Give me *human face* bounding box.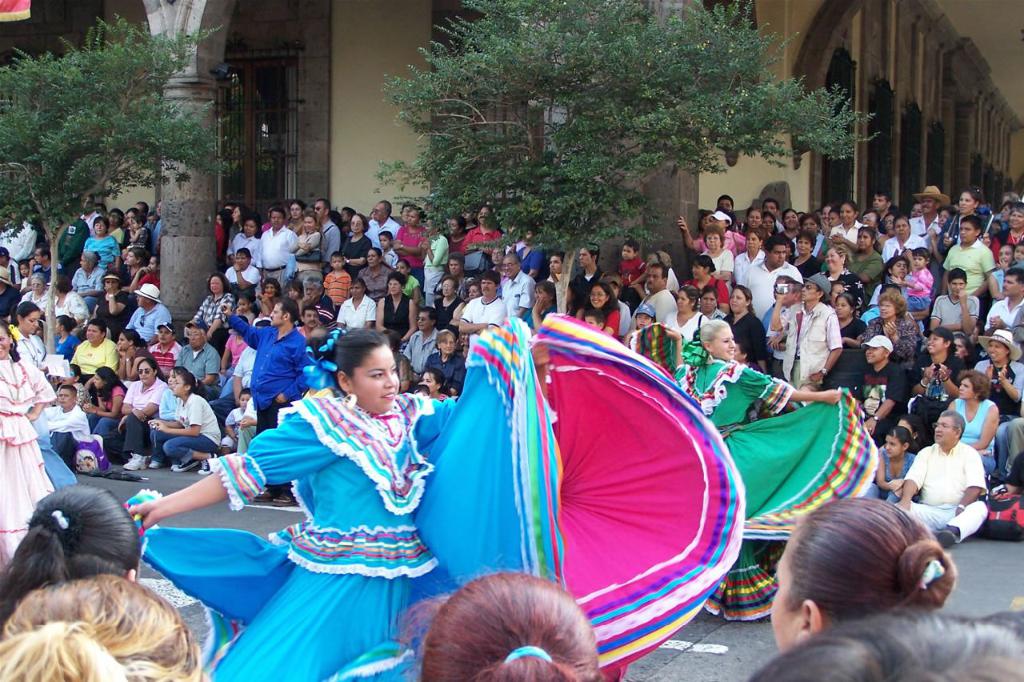
(962, 377, 975, 399).
